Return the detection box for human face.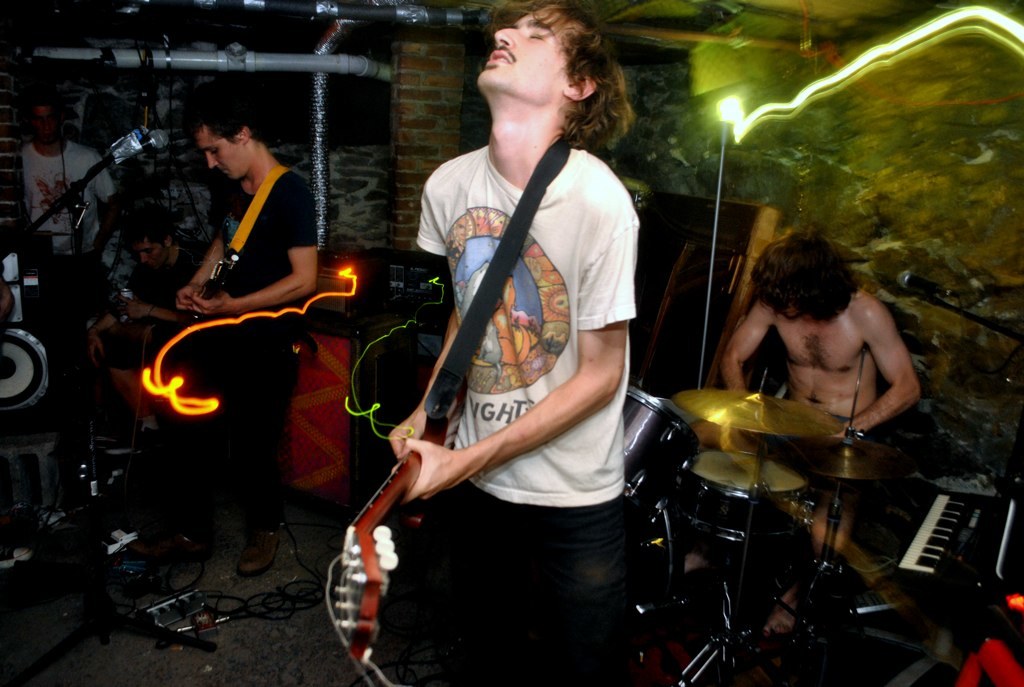
x1=125, y1=234, x2=164, y2=268.
